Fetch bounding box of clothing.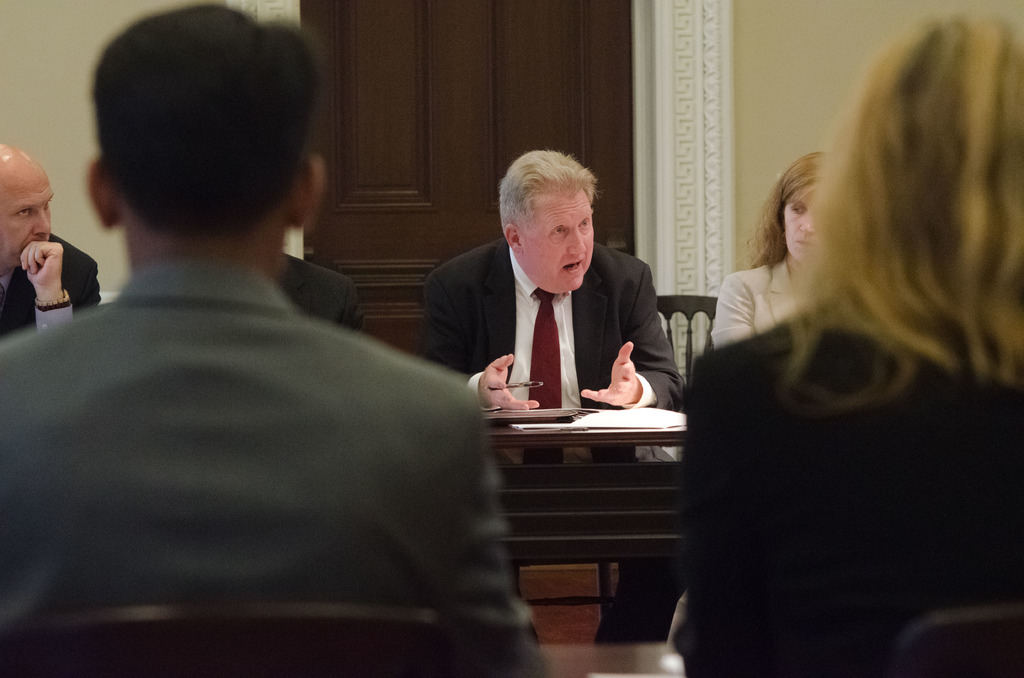
Bbox: detection(266, 244, 365, 332).
